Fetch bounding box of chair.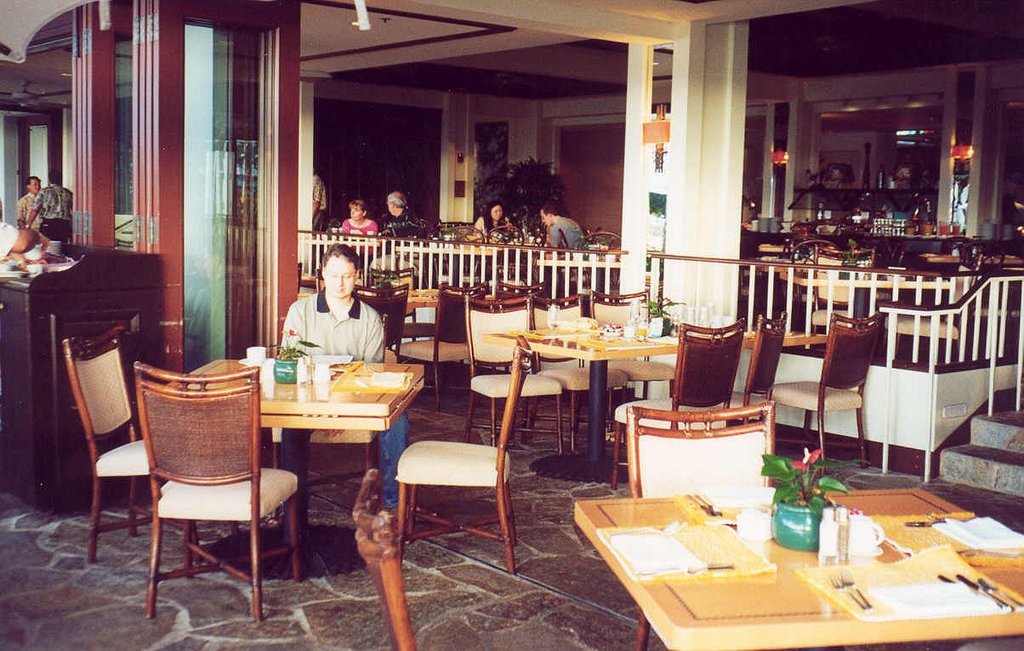
Bbox: [129, 362, 301, 619].
